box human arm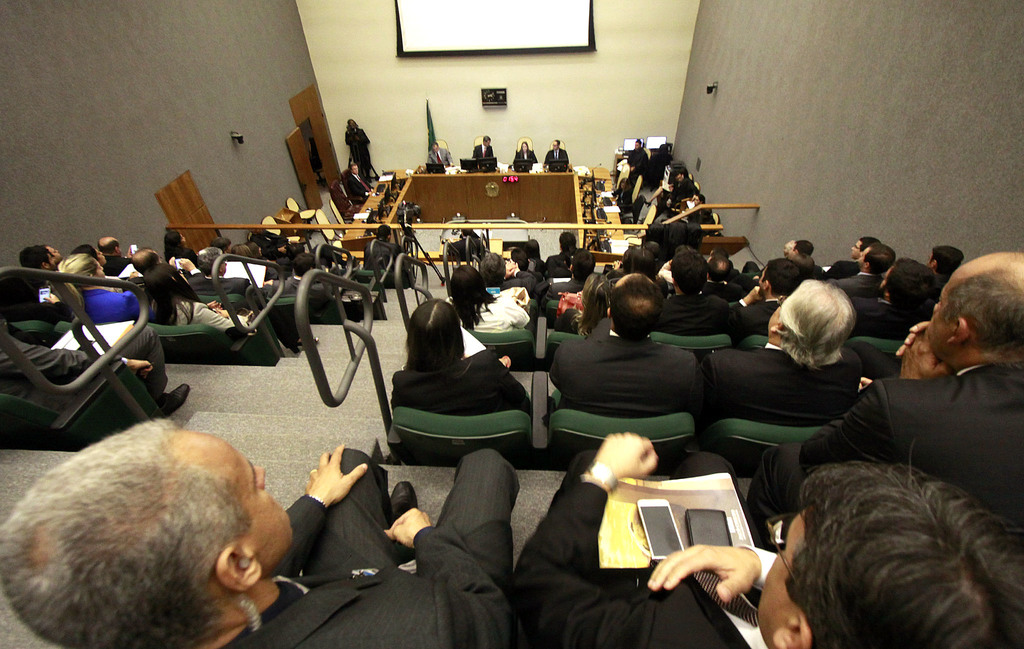
<bbox>510, 429, 669, 648</bbox>
